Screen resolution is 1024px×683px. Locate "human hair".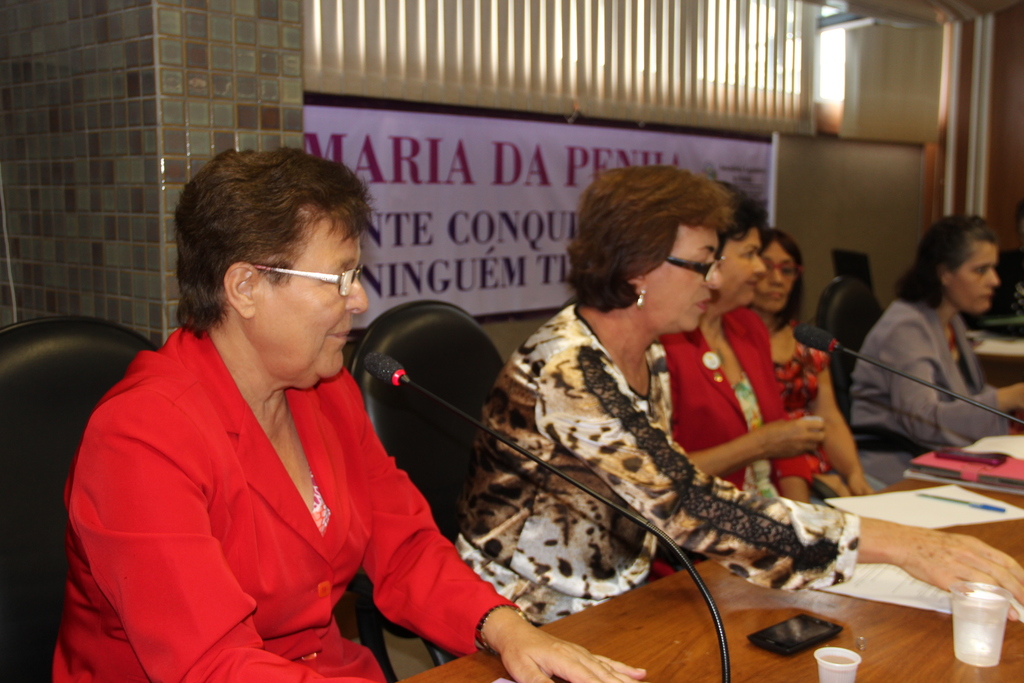
box=[550, 168, 737, 313].
